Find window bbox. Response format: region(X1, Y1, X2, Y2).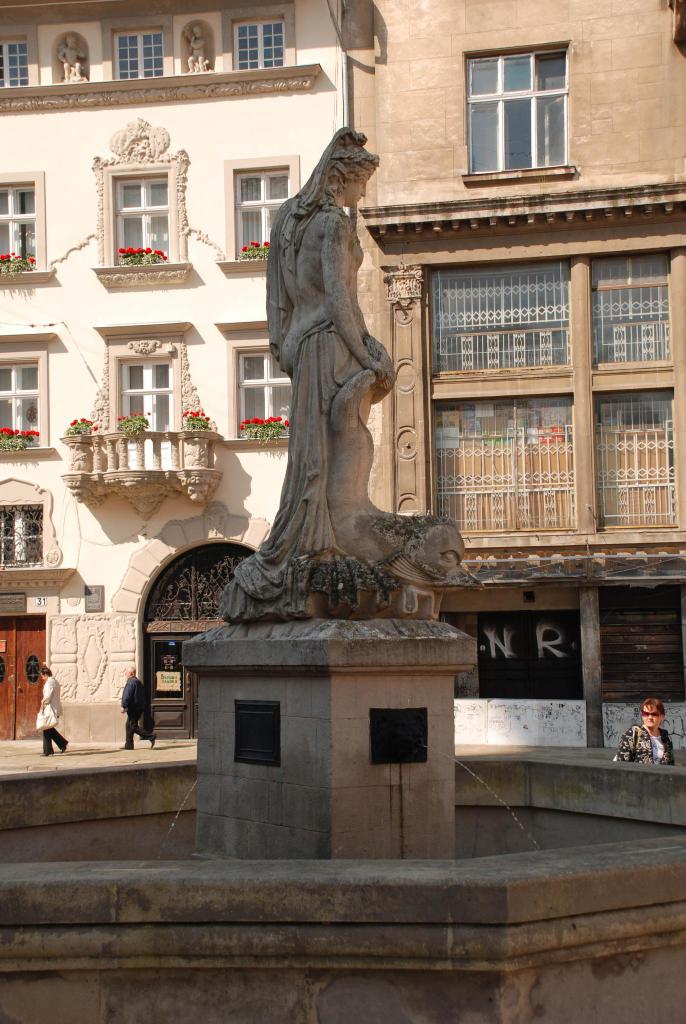
region(107, 356, 182, 452).
